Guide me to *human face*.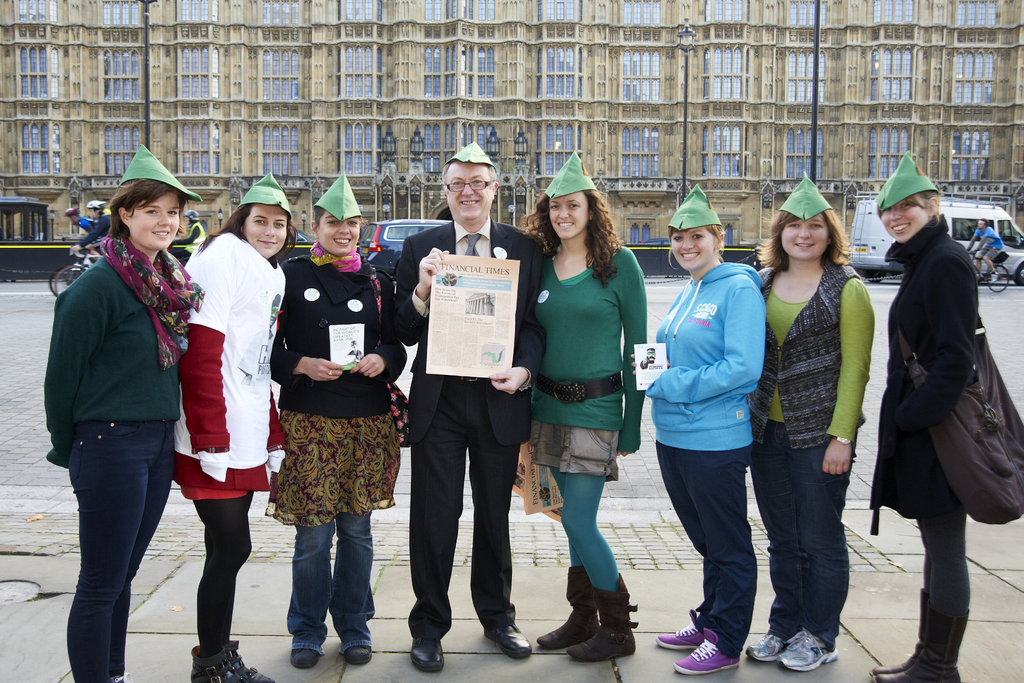
Guidance: [left=878, top=197, right=927, bottom=241].
